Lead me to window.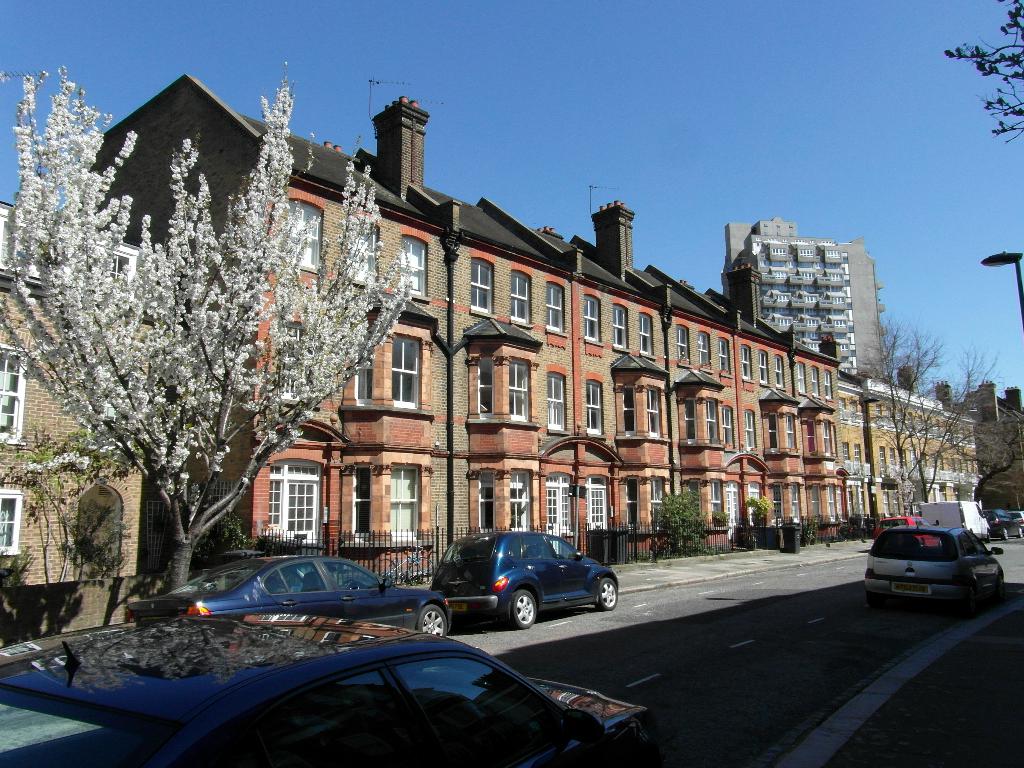
Lead to rect(641, 387, 665, 439).
